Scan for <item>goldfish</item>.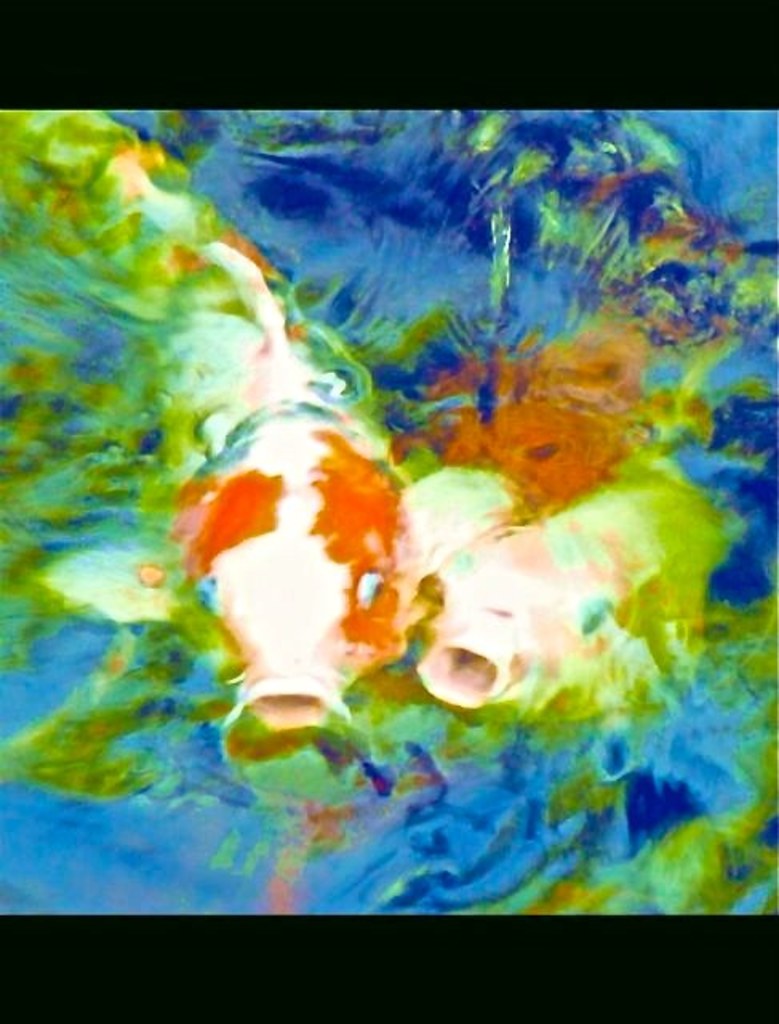
Scan result: <box>166,366,481,755</box>.
